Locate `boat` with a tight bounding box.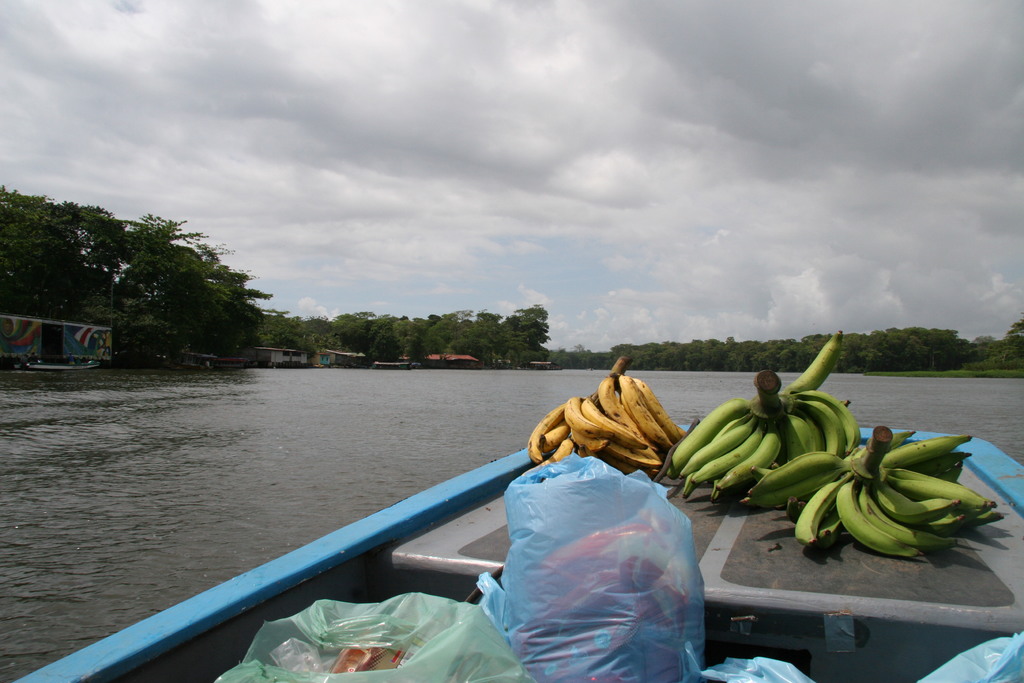
[20, 352, 102, 374].
